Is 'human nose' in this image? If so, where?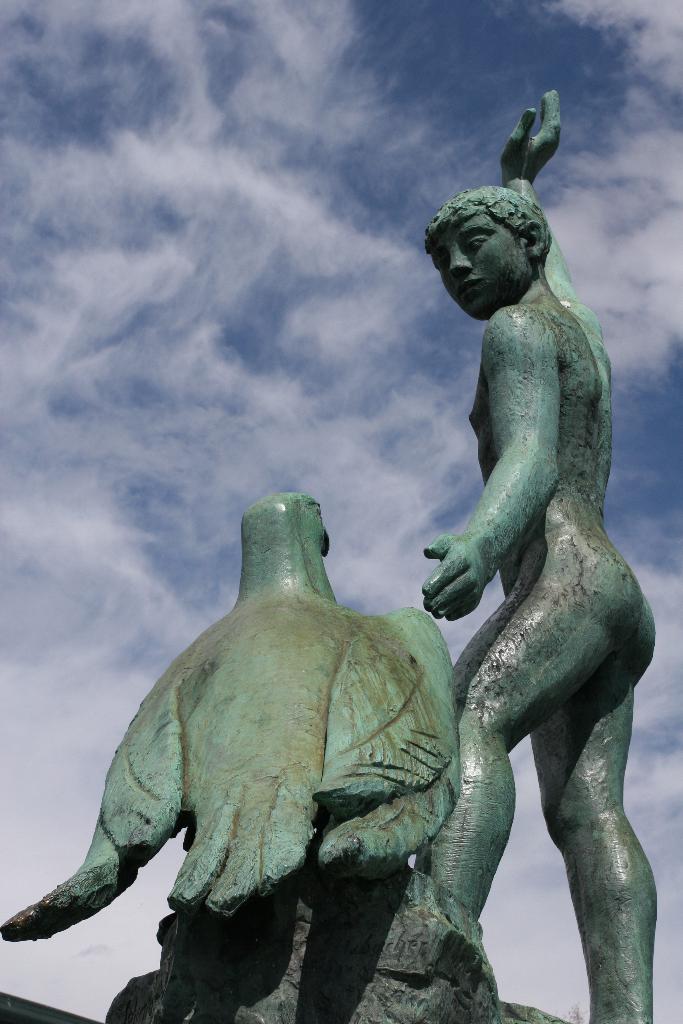
Yes, at select_region(446, 239, 472, 279).
